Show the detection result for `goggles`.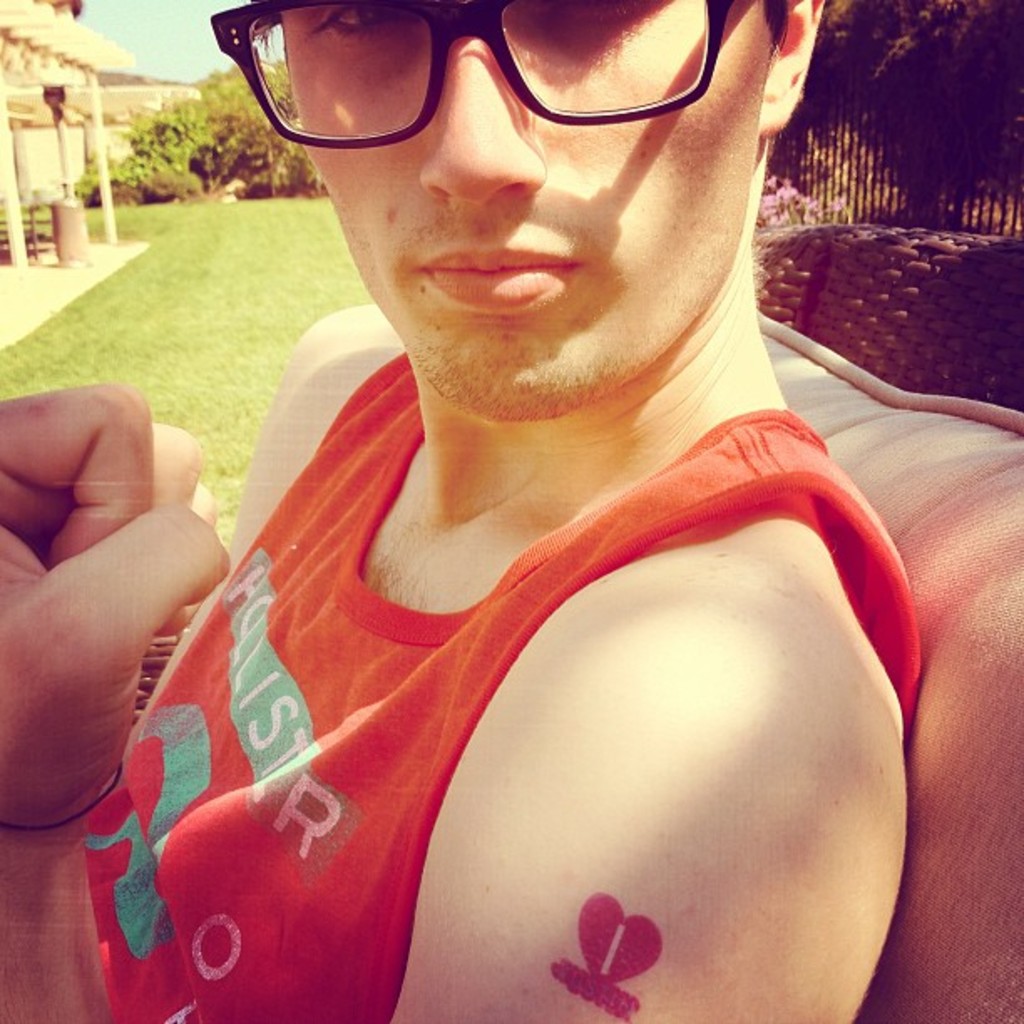
detection(207, 0, 738, 151).
